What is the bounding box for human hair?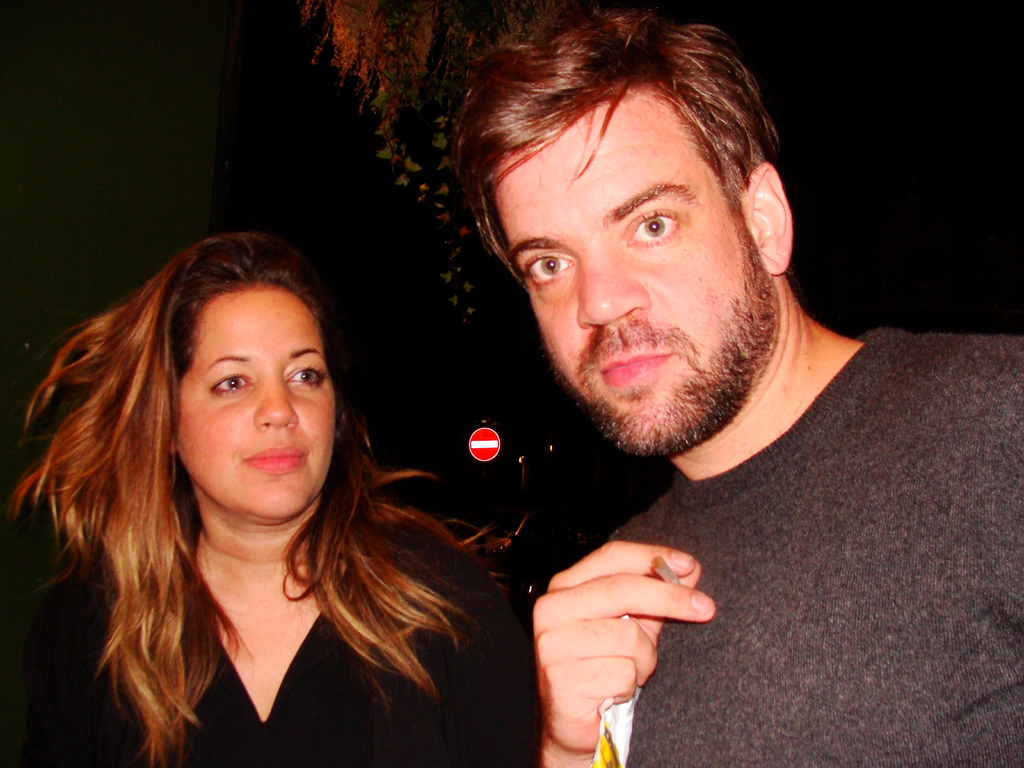
region(451, 0, 778, 289).
